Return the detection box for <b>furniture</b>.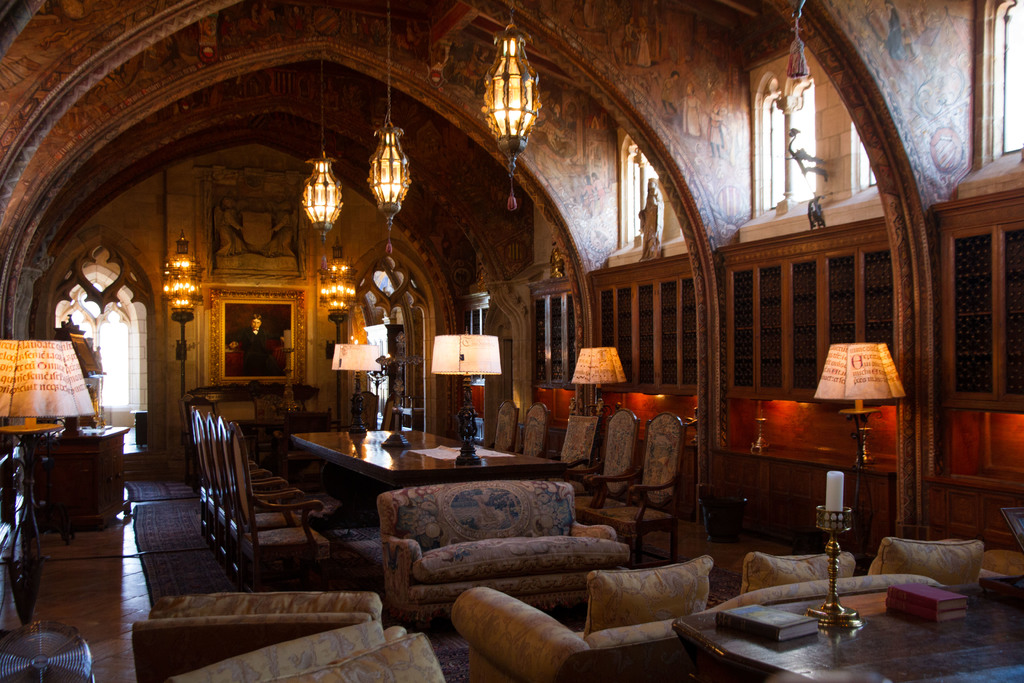
[x1=275, y1=416, x2=559, y2=495].
